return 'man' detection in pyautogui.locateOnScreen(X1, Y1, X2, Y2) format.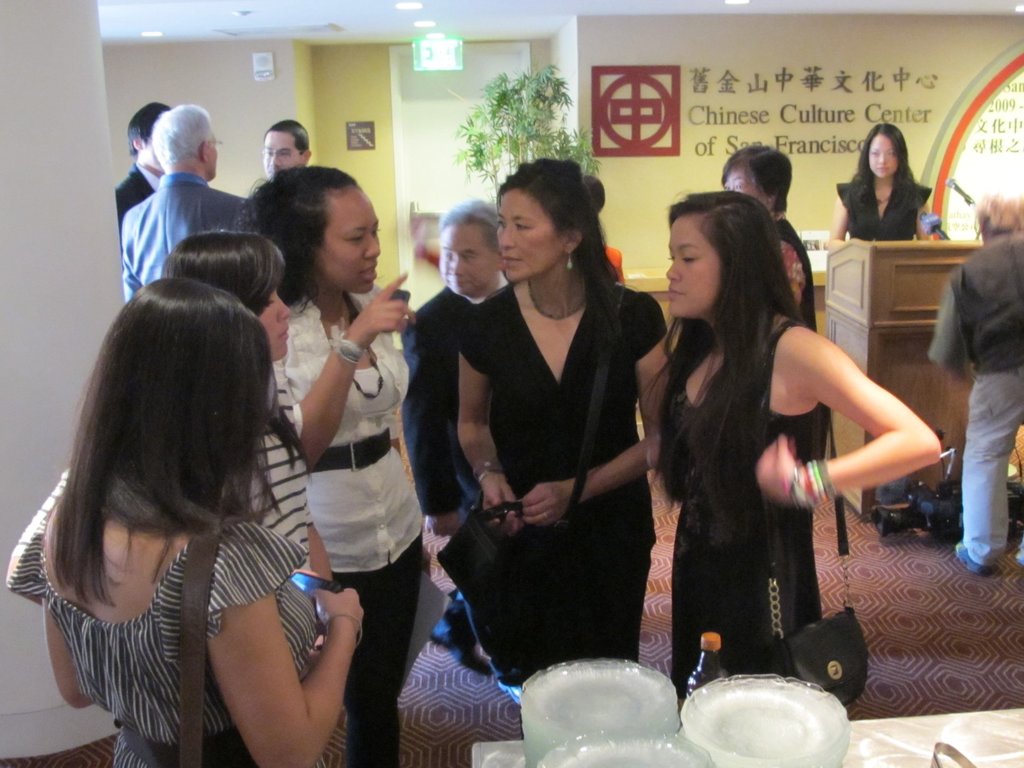
pyautogui.locateOnScreen(922, 188, 1023, 569).
